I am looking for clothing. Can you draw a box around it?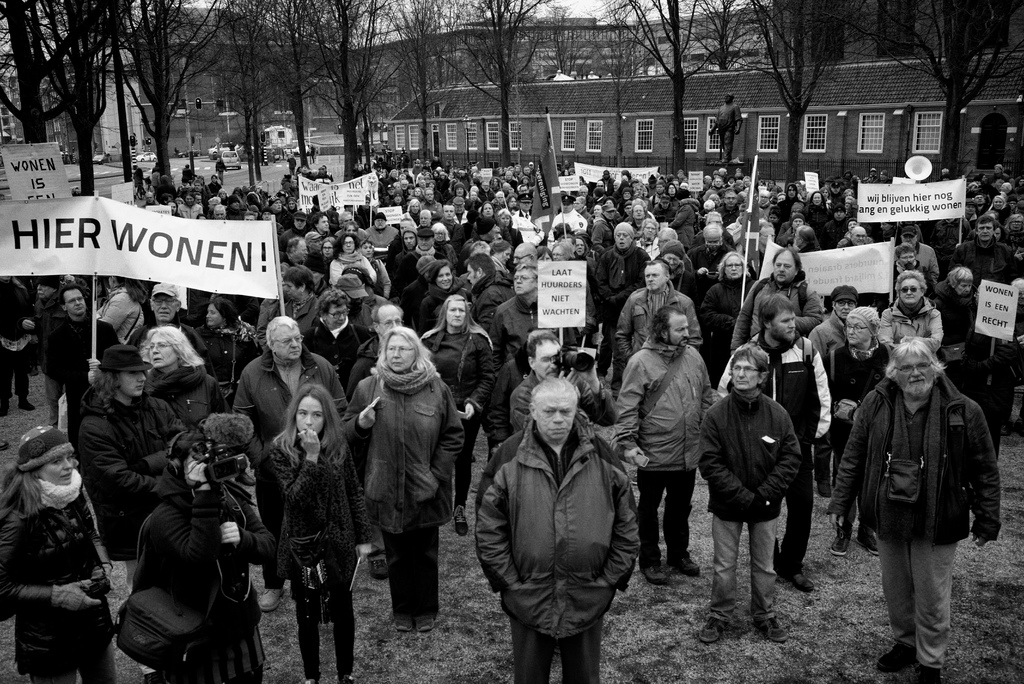
Sure, the bounding box is (left=225, top=206, right=242, bottom=222).
